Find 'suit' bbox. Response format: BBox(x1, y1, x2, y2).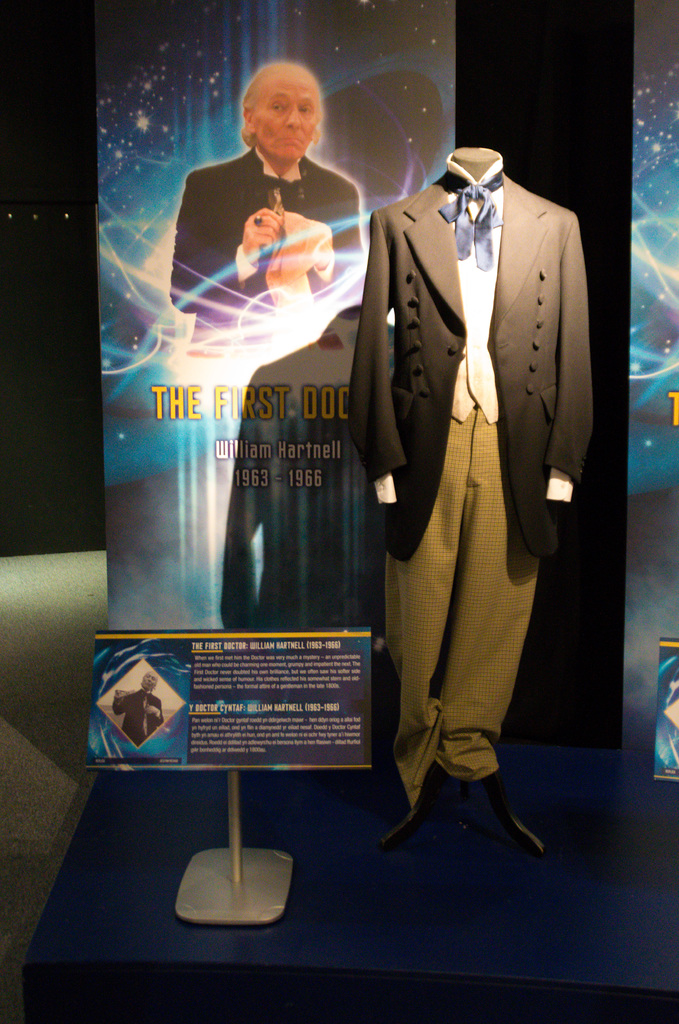
BBox(300, 140, 579, 865).
